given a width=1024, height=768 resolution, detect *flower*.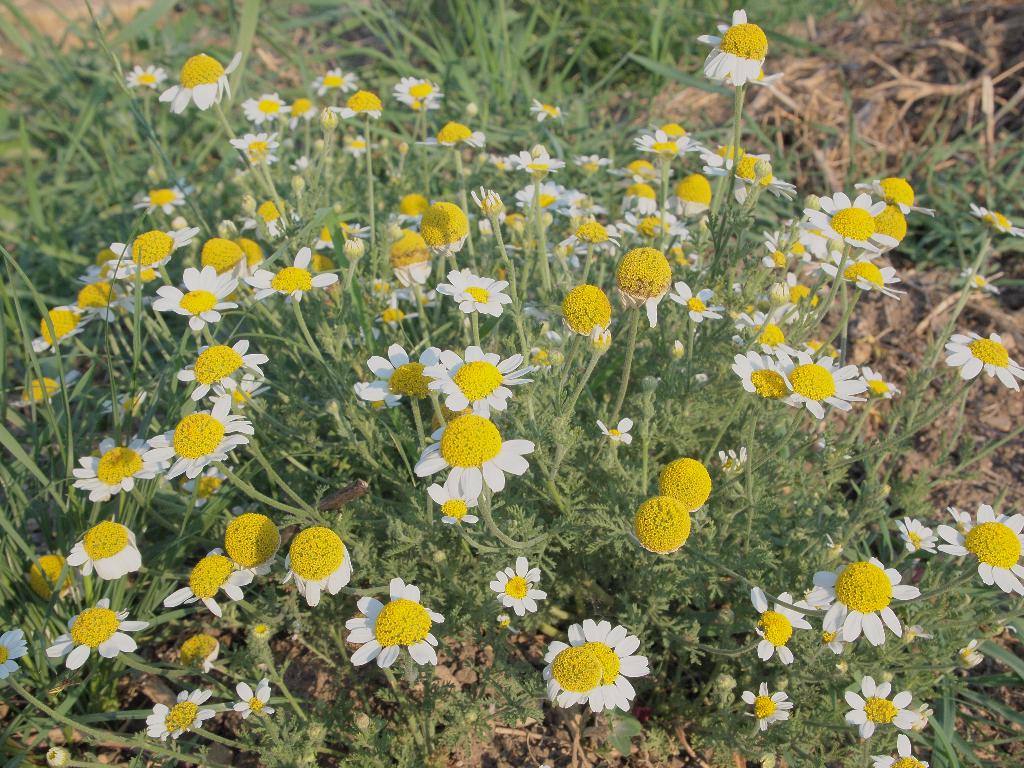
{"left": 0, "top": 628, "right": 29, "bottom": 684}.
